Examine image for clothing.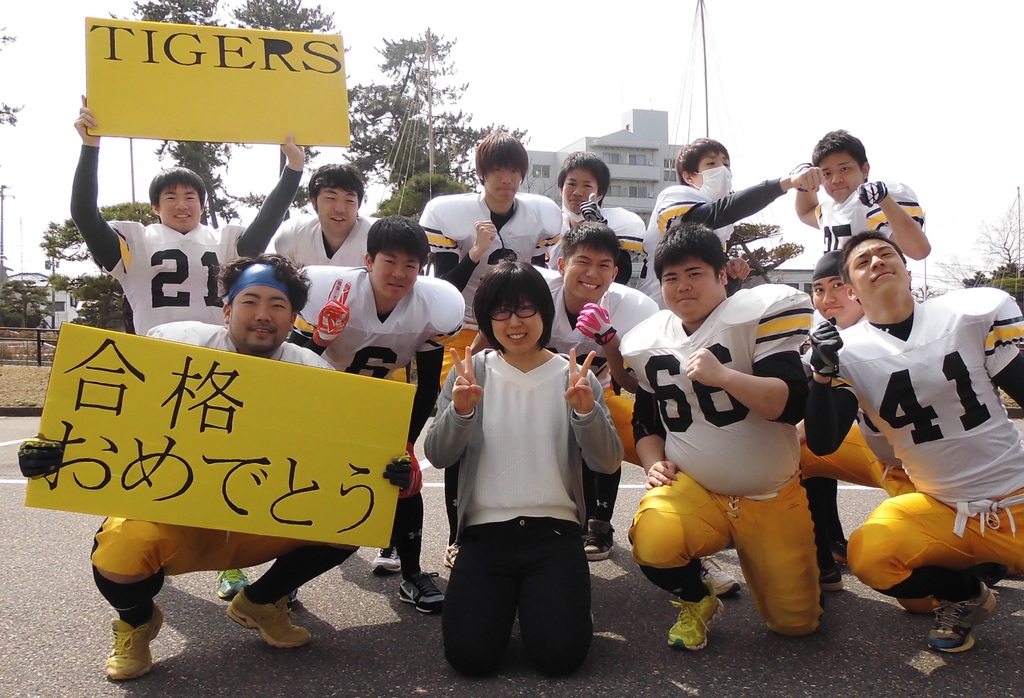
Examination result: l=424, t=348, r=623, b=674.
